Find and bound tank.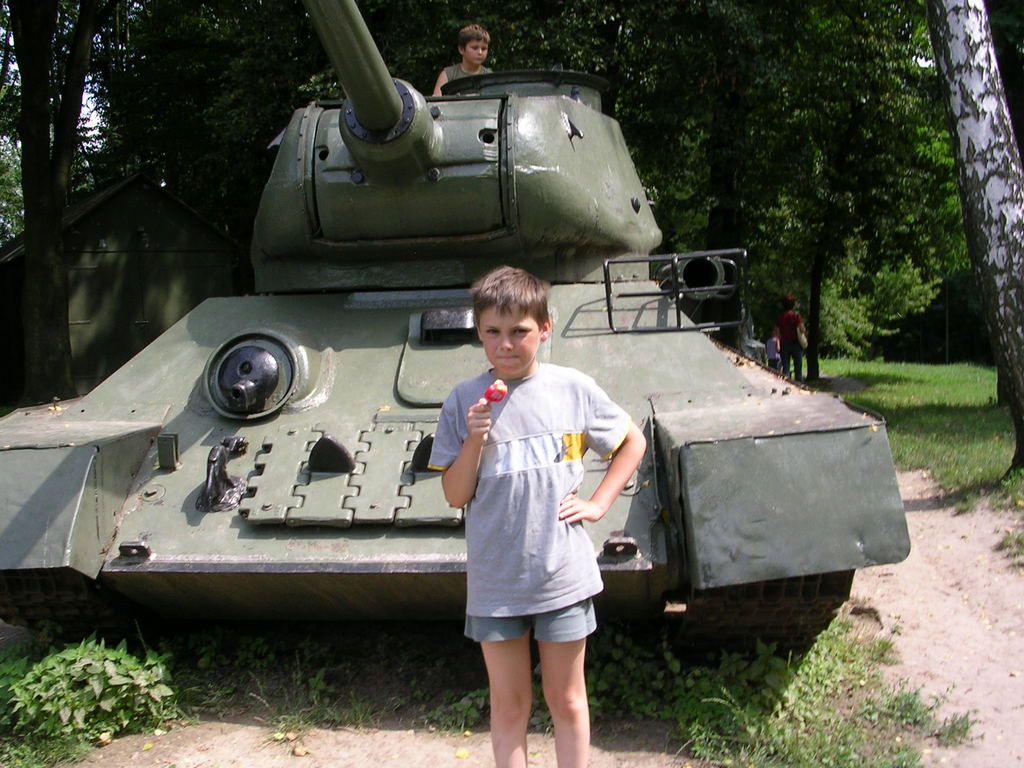
Bound: crop(0, 1, 913, 651).
